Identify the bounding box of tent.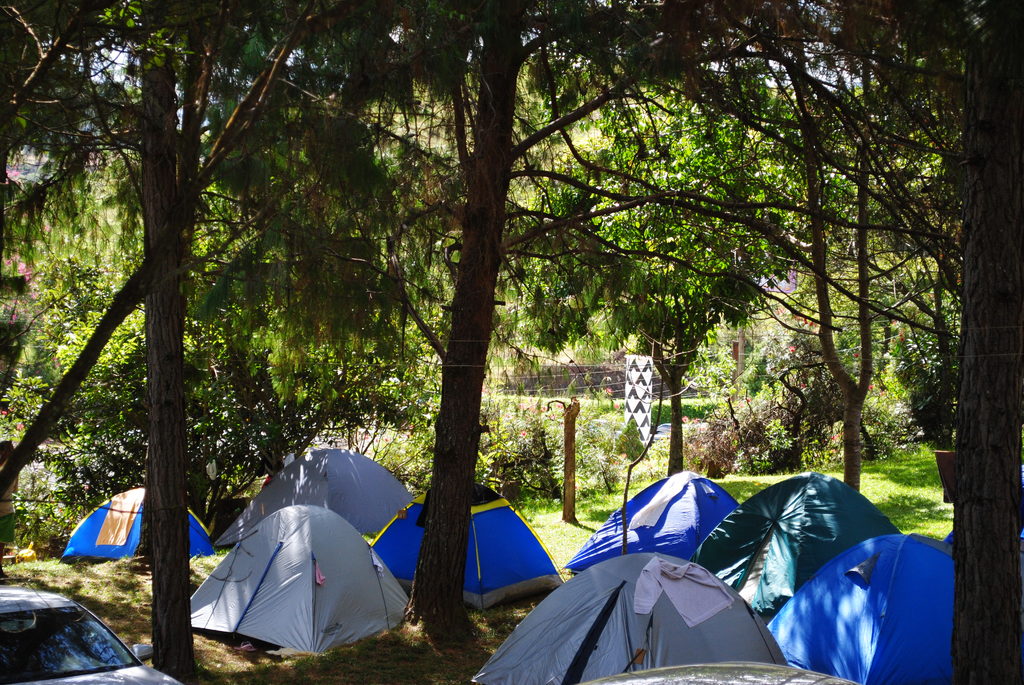
bbox(558, 471, 732, 578).
